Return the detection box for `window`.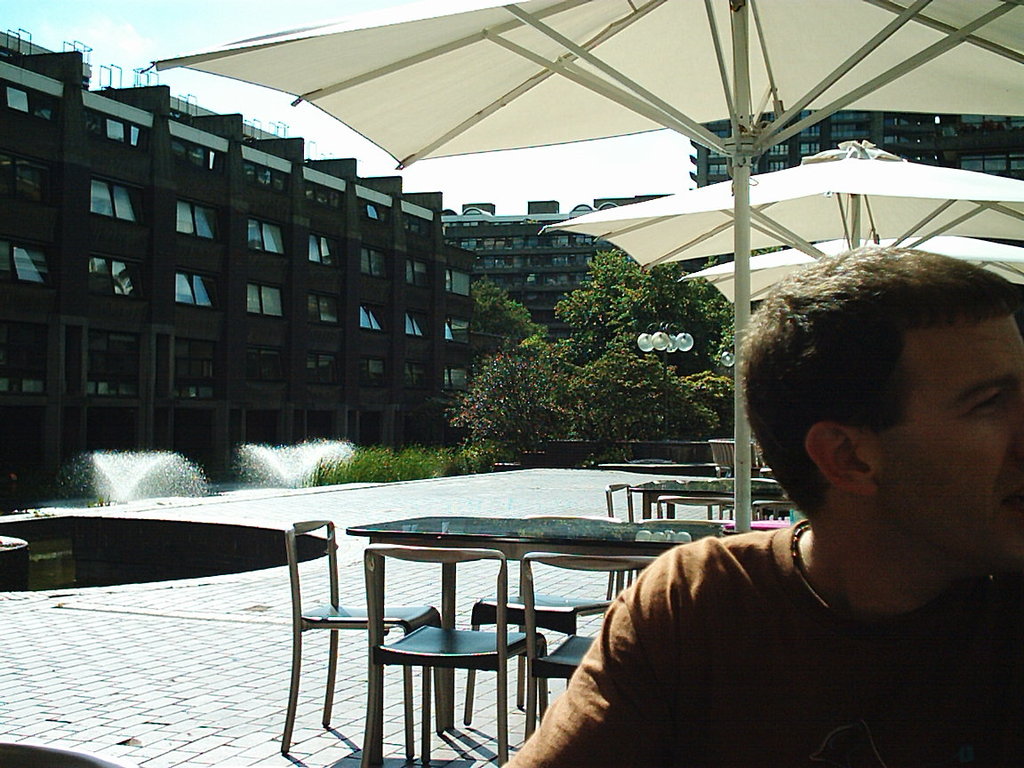
pyautogui.locateOnScreen(173, 335, 220, 399).
